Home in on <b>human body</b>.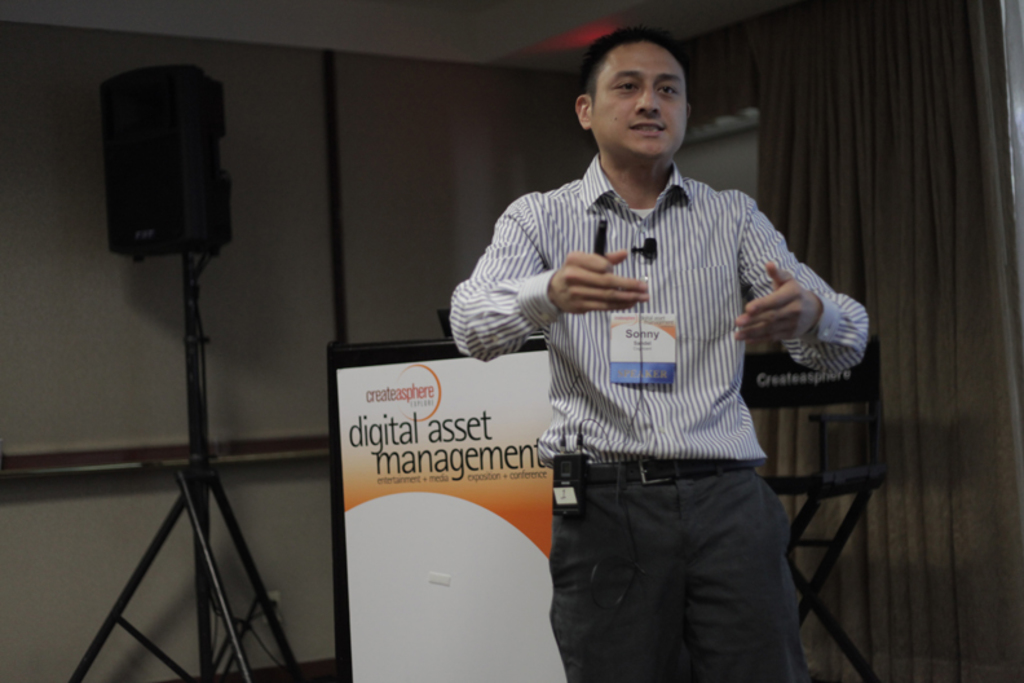
Homed in at [438, 26, 887, 680].
